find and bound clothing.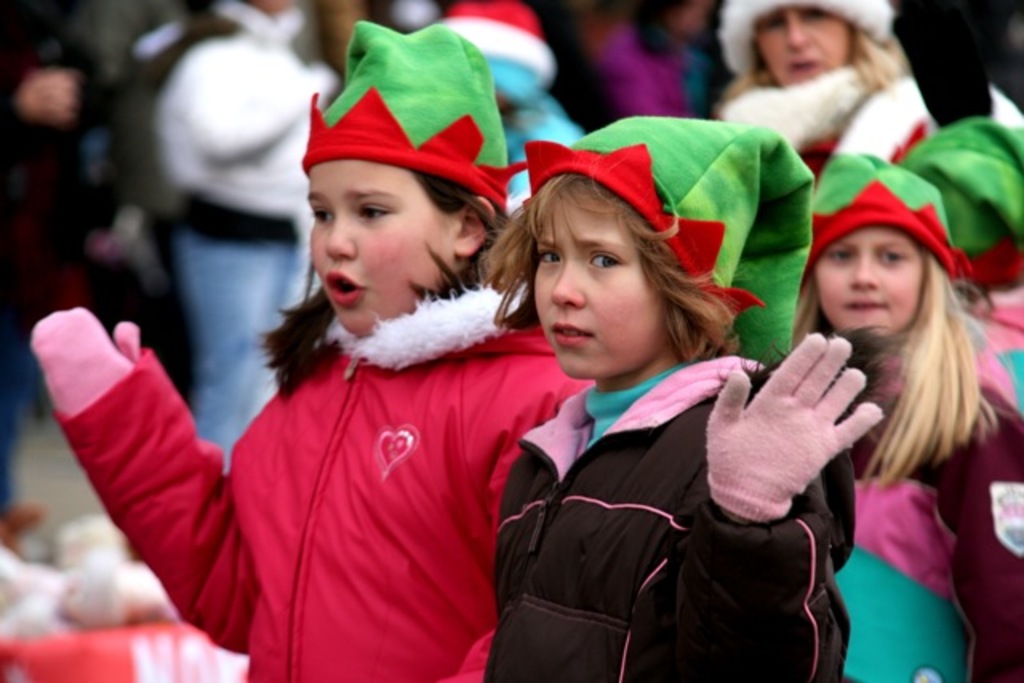
Bound: x1=792 y1=146 x2=1022 y2=681.
